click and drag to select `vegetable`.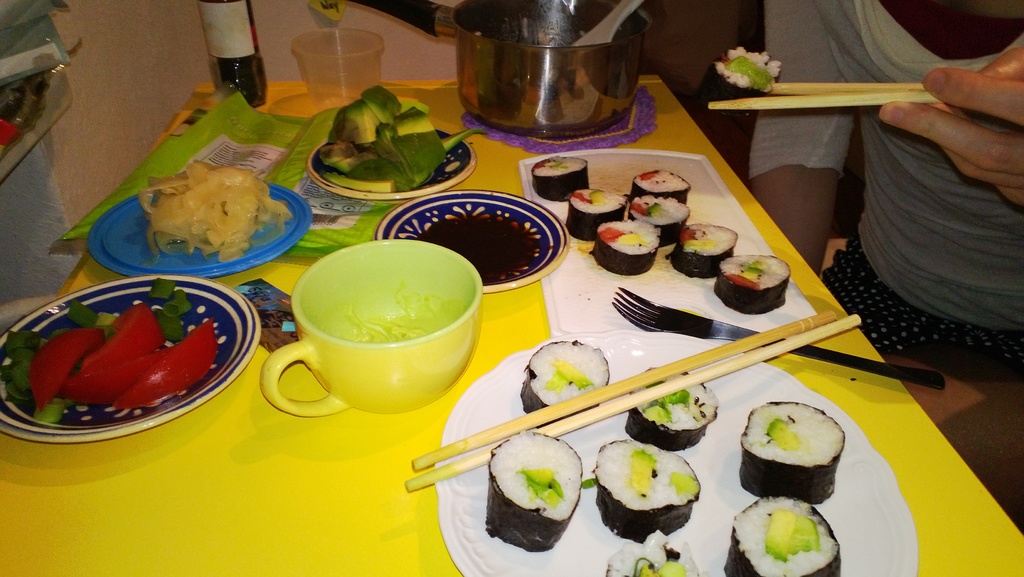
Selection: rect(766, 418, 800, 451).
